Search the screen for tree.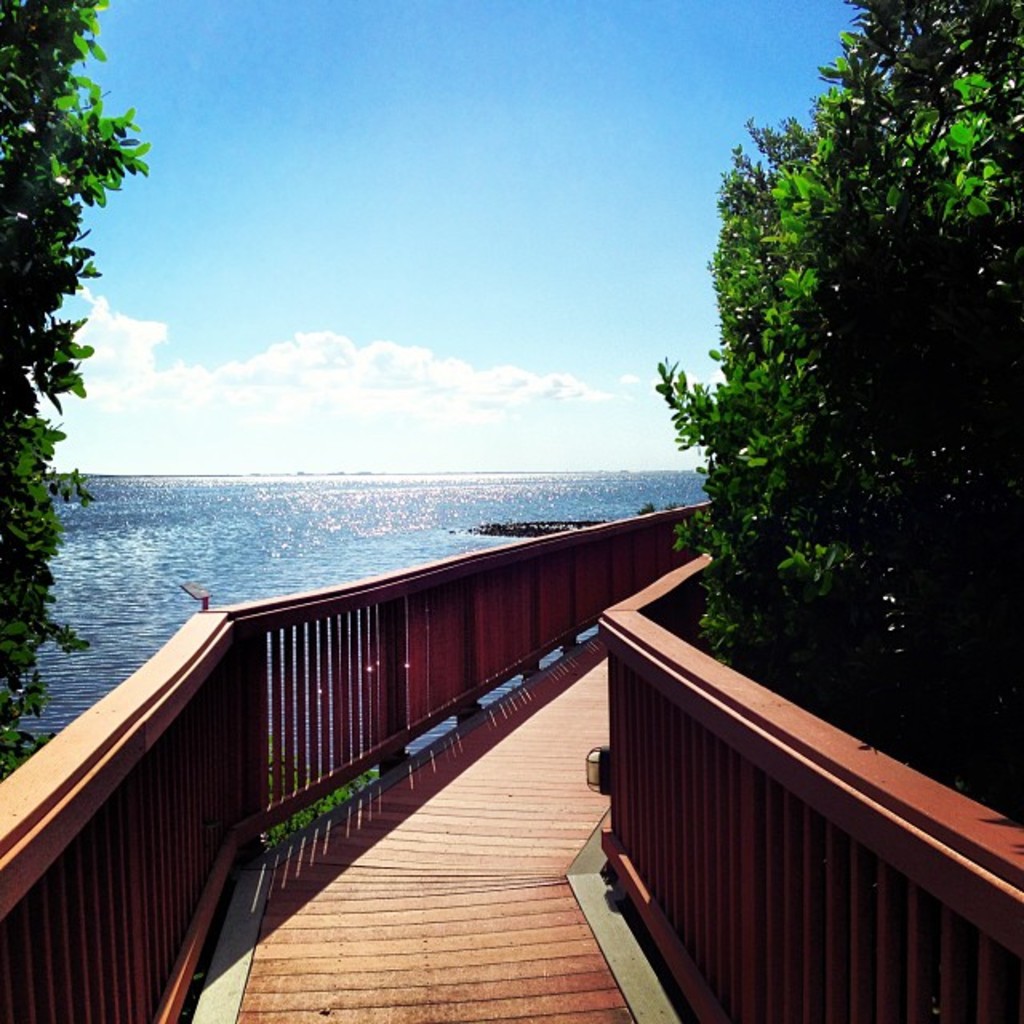
Found at (648, 0, 1011, 920).
